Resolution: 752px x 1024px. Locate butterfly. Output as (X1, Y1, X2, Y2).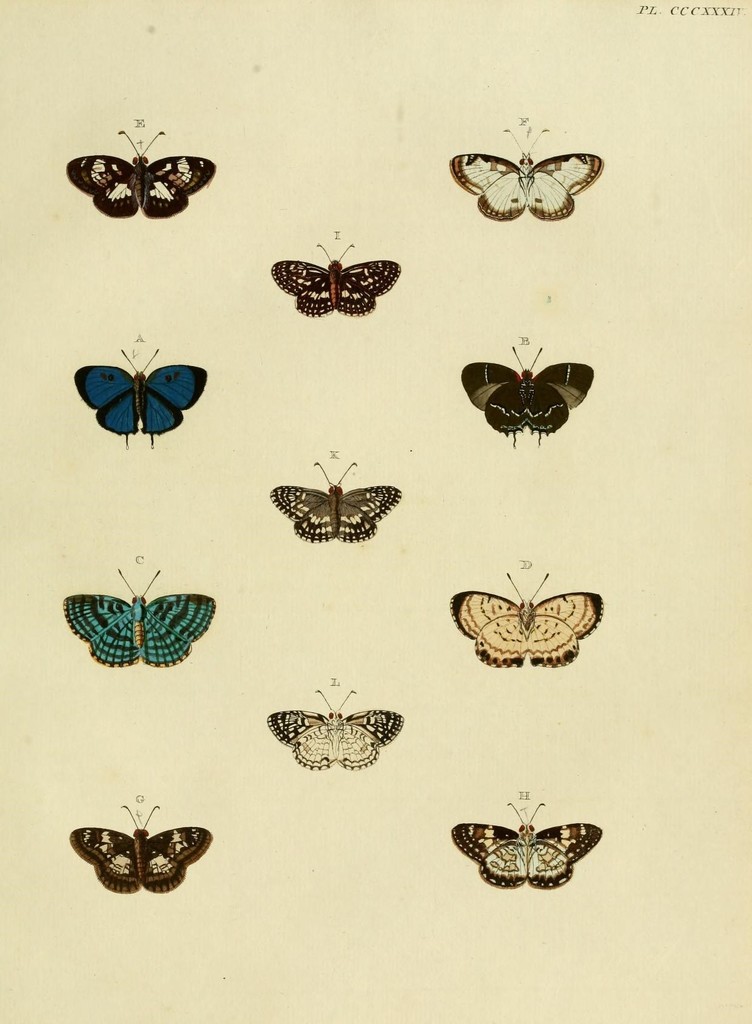
(266, 684, 407, 772).
